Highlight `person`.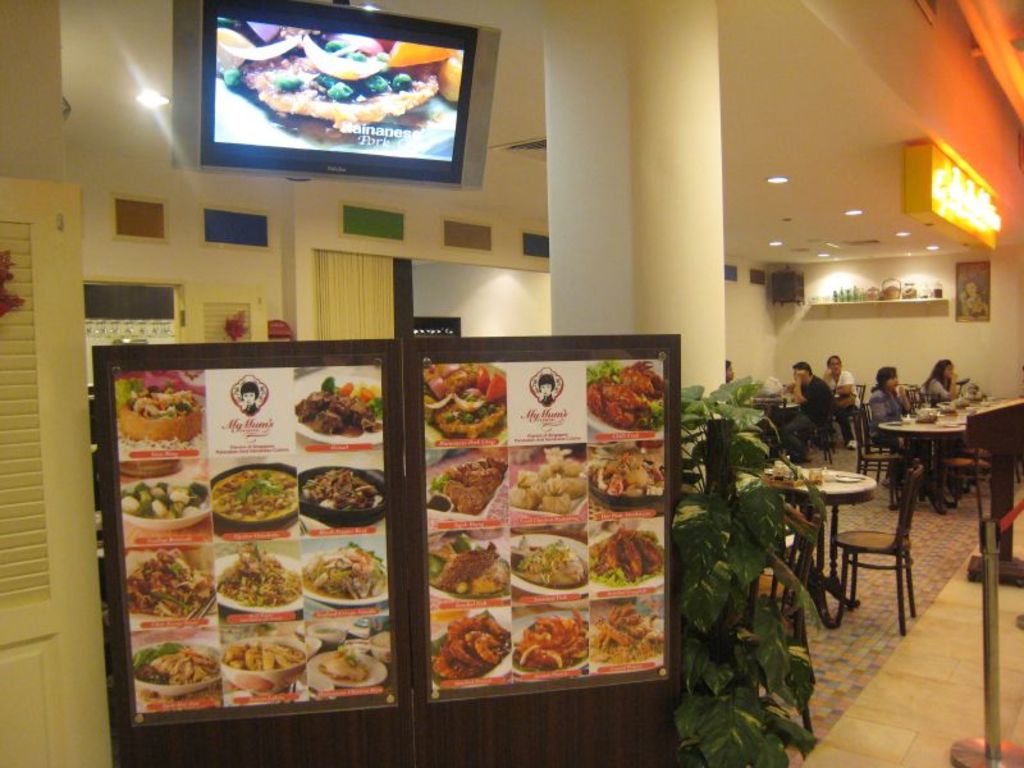
Highlighted region: 927 360 960 396.
